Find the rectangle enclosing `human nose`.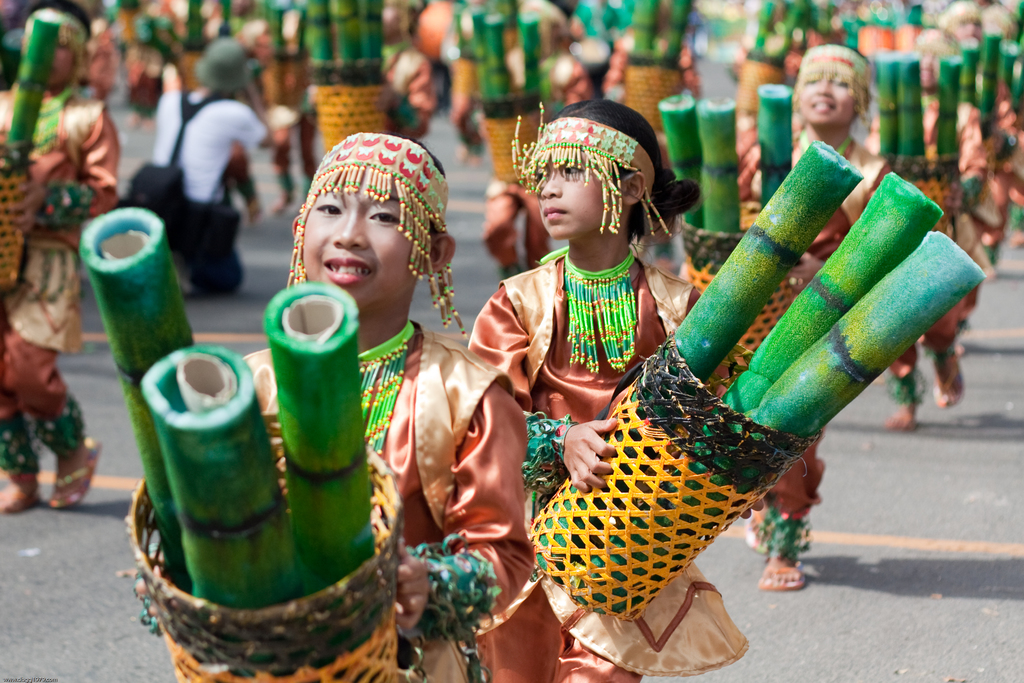
(812, 74, 834, 97).
